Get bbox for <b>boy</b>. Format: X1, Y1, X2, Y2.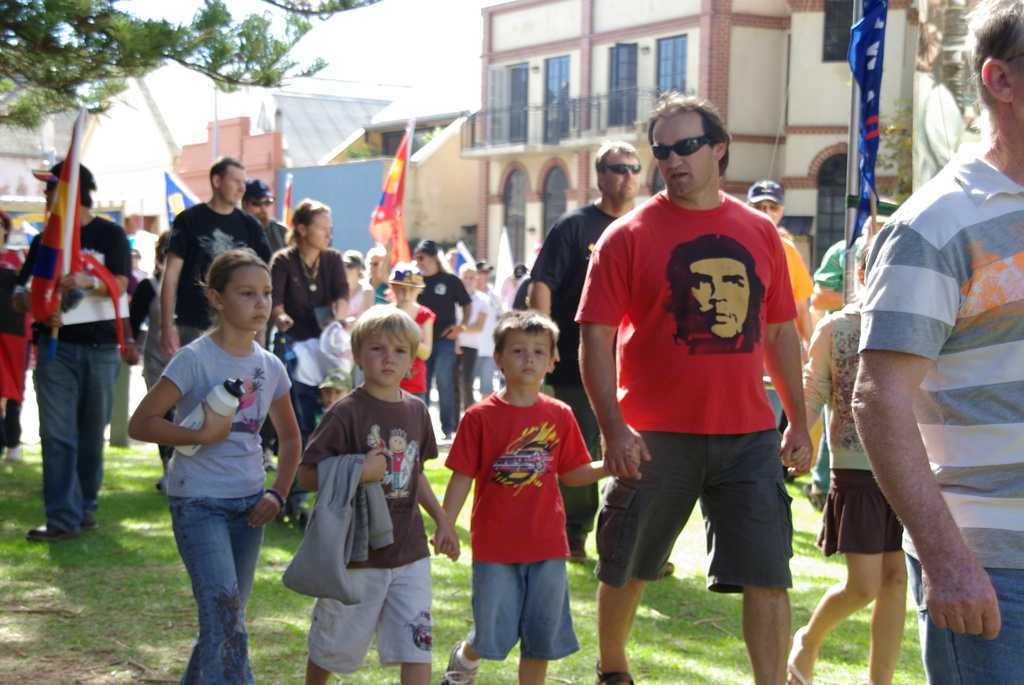
435, 266, 589, 678.
